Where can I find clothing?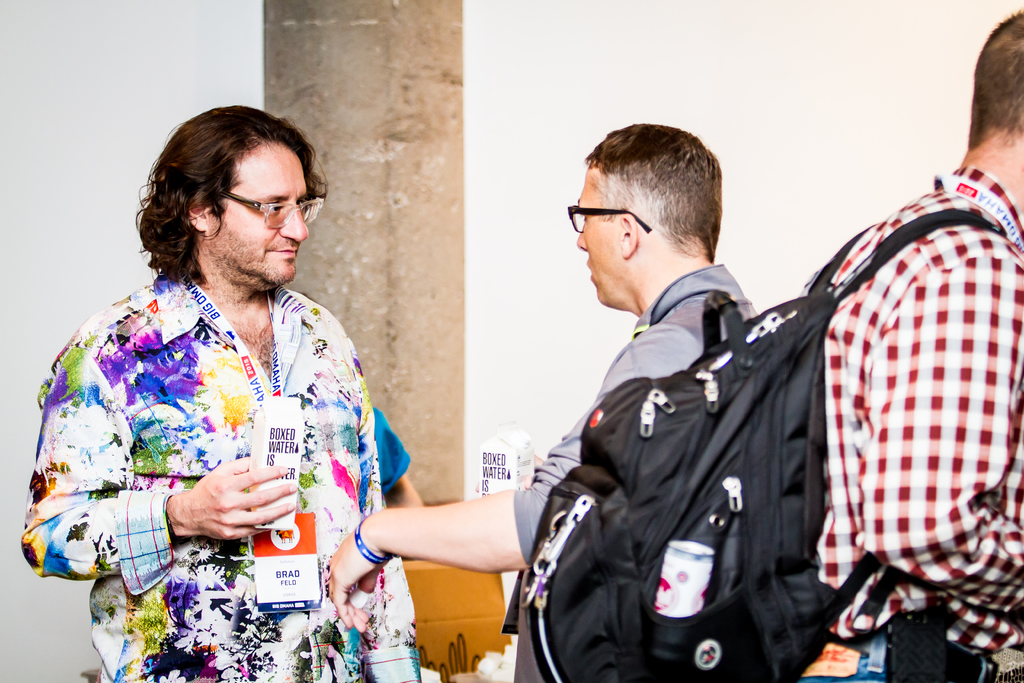
You can find it at {"x1": 10, "y1": 270, "x2": 410, "y2": 682}.
